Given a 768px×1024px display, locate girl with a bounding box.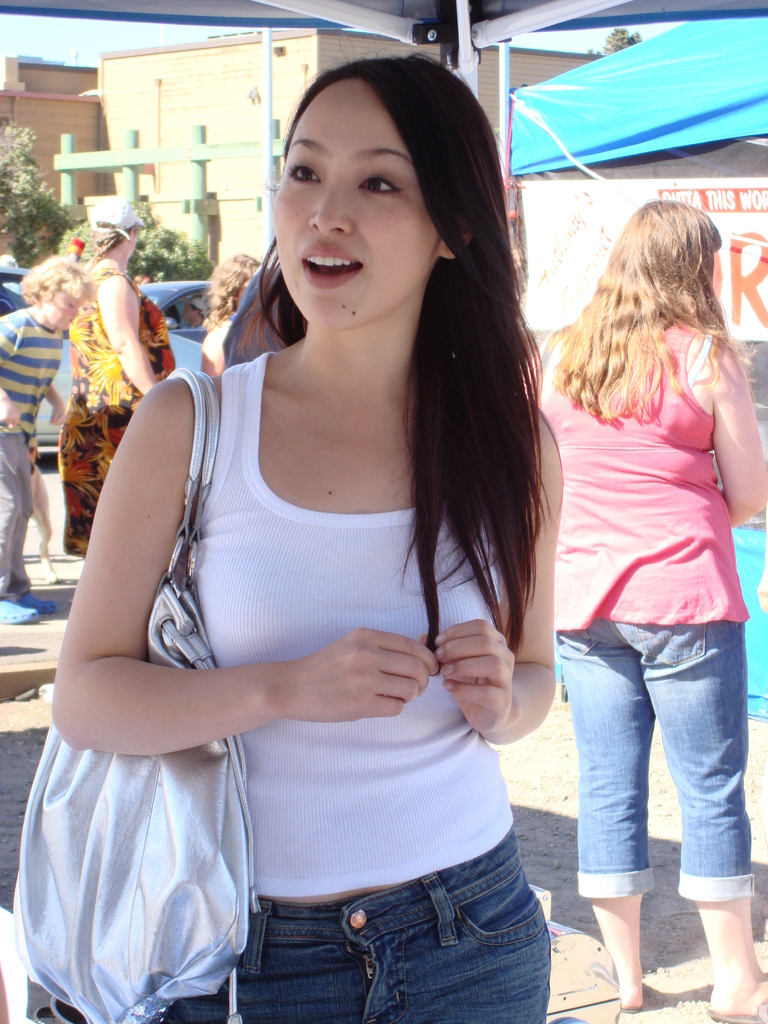
Located: (left=534, top=202, right=767, bottom=1023).
